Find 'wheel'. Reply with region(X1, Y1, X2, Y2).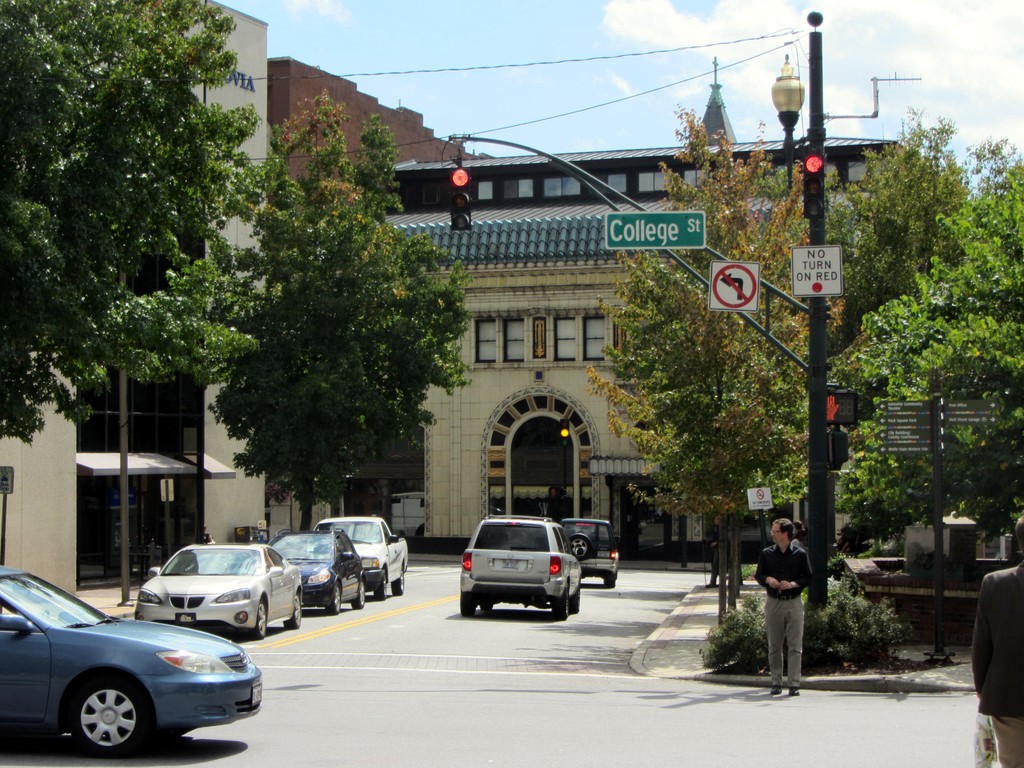
region(391, 573, 405, 595).
